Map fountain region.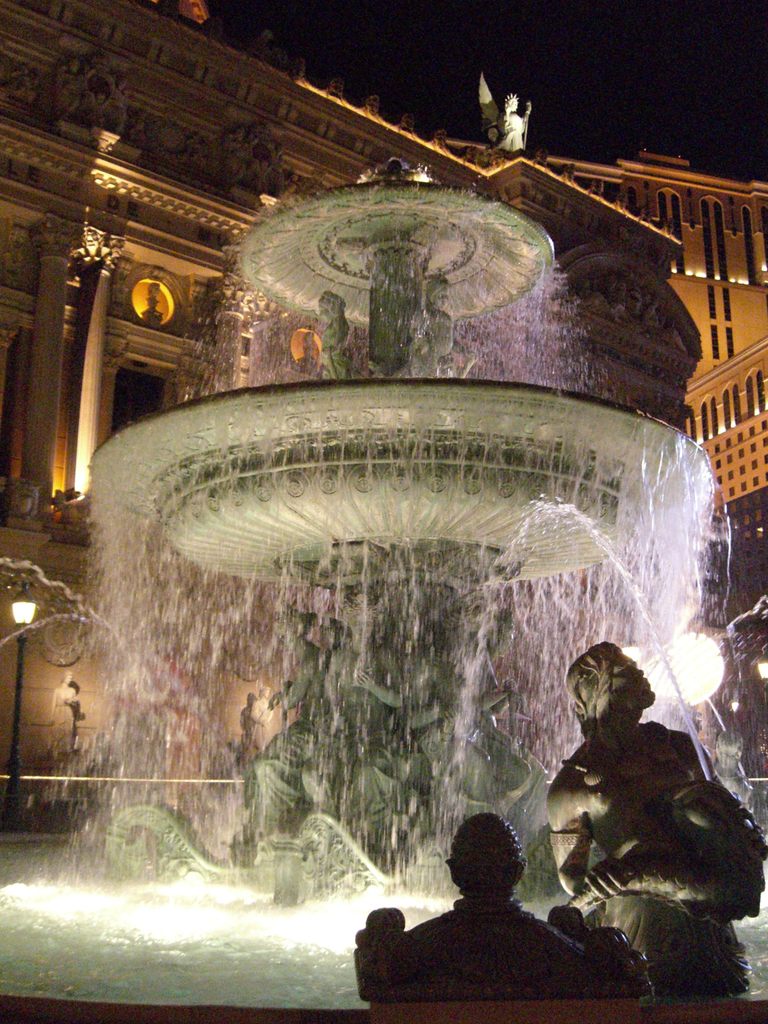
Mapped to rect(56, 116, 767, 1023).
